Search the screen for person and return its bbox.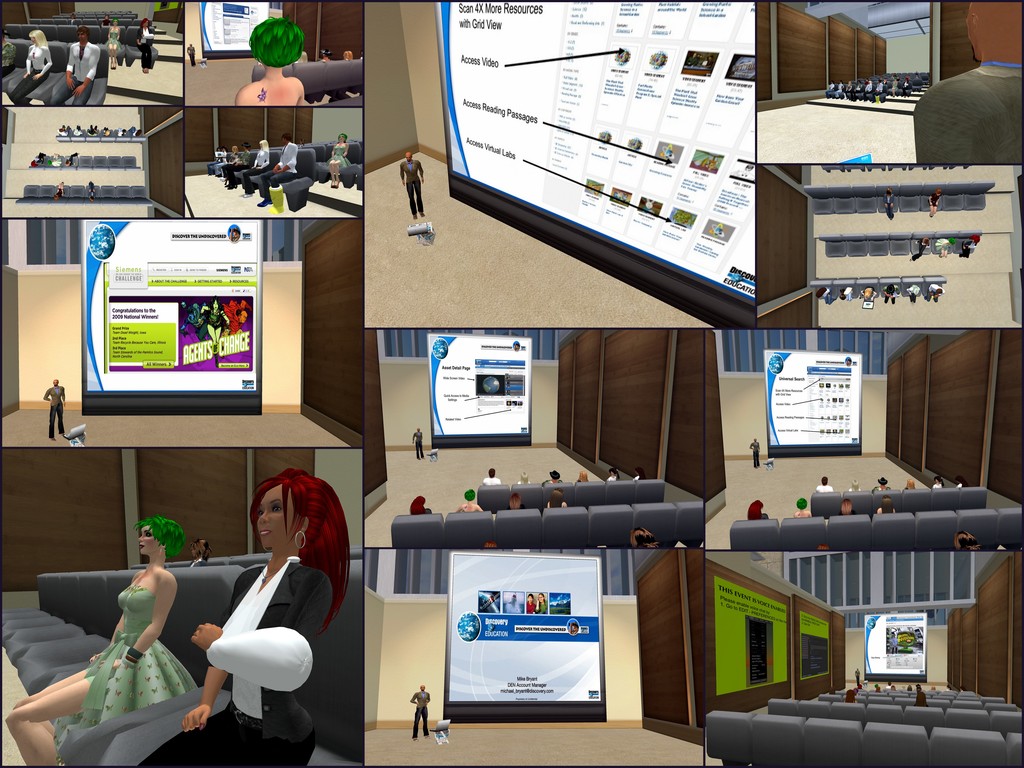
Found: (746, 497, 772, 516).
